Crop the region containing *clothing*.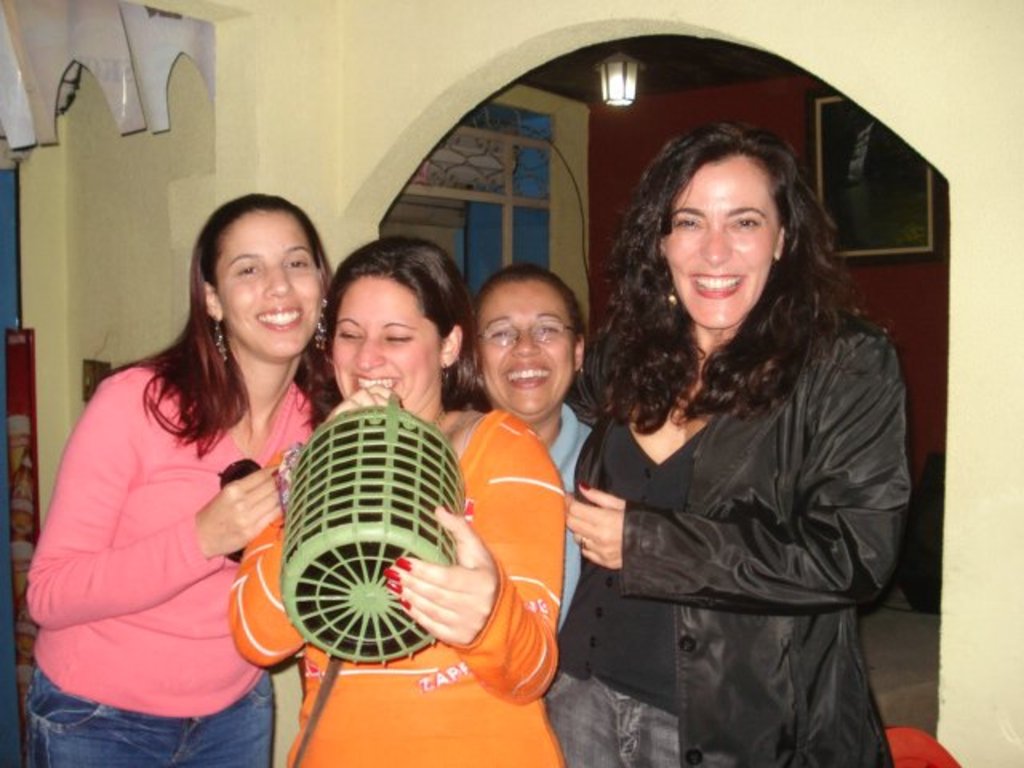
Crop region: {"left": 229, "top": 411, "right": 566, "bottom": 766}.
